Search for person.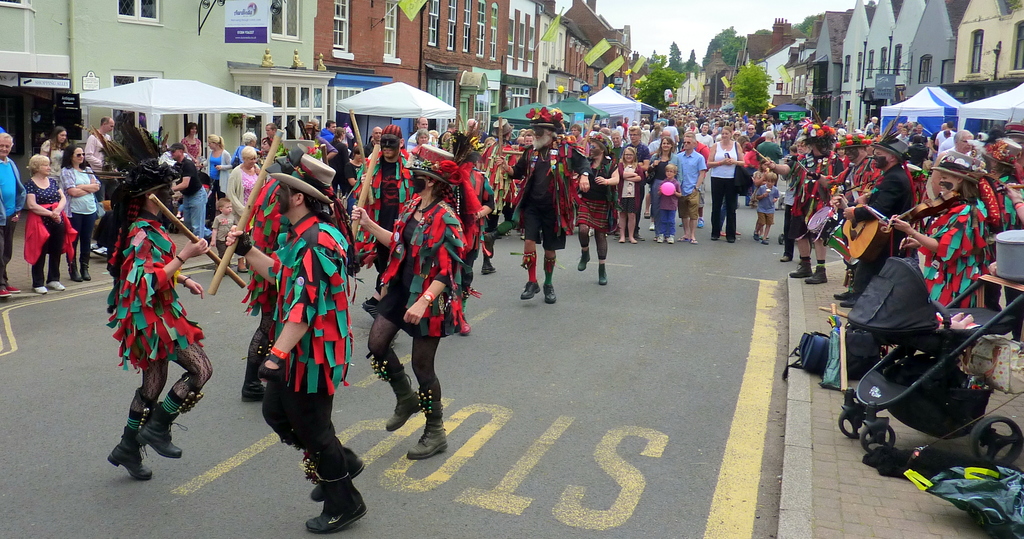
Found at [x1=751, y1=169, x2=779, y2=243].
